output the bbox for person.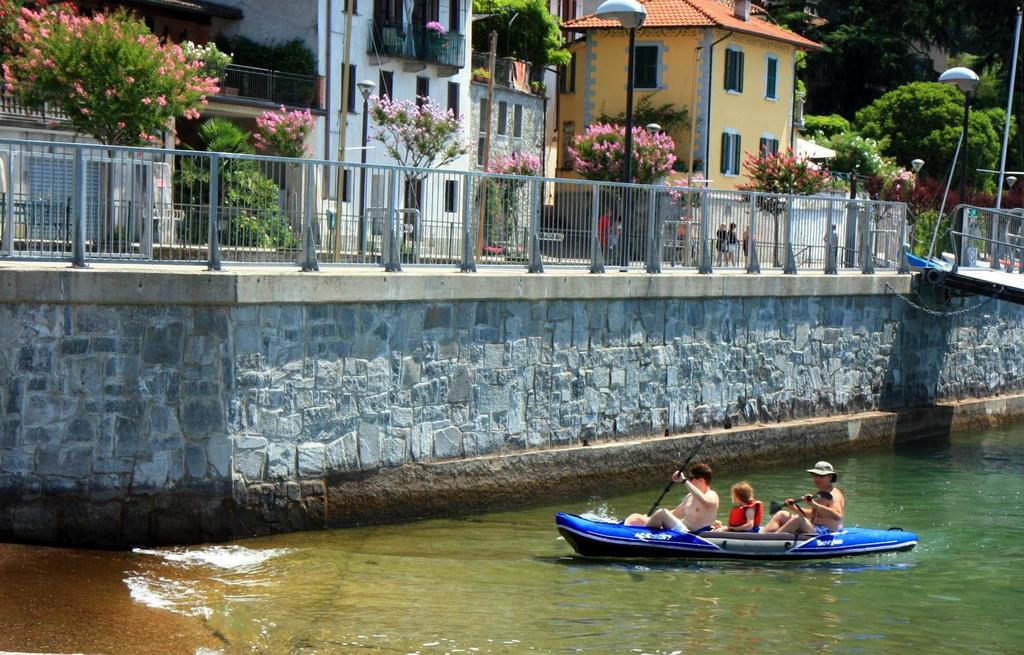
[826,228,839,262].
